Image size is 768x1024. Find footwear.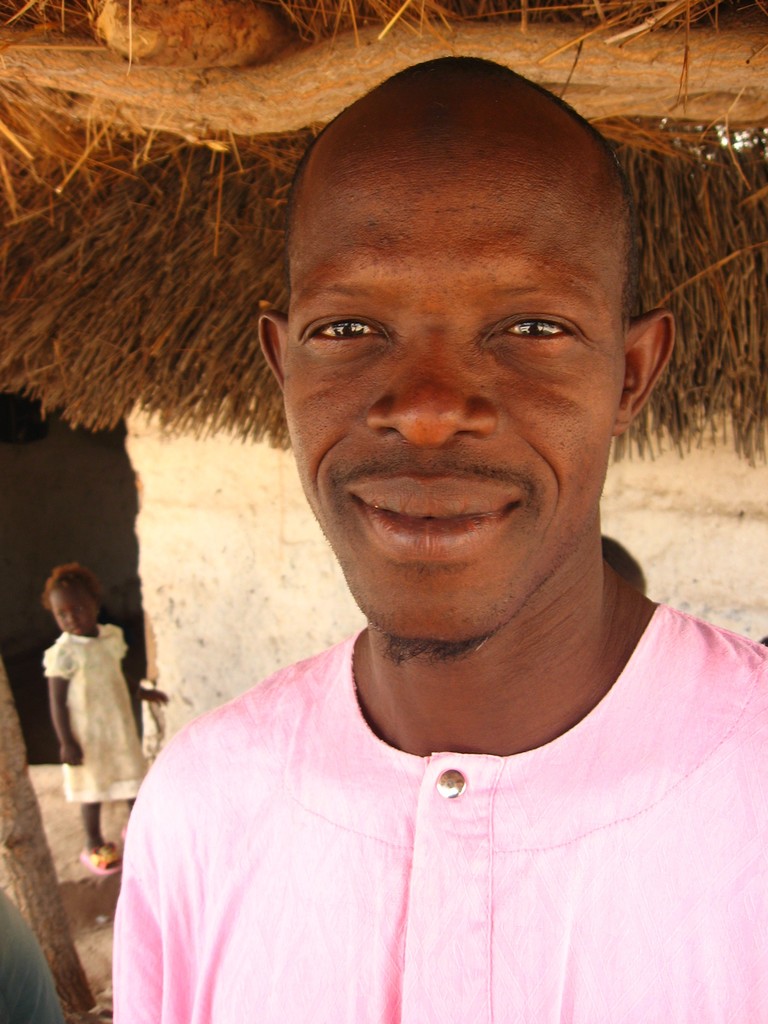
{"left": 74, "top": 831, "right": 133, "bottom": 872}.
